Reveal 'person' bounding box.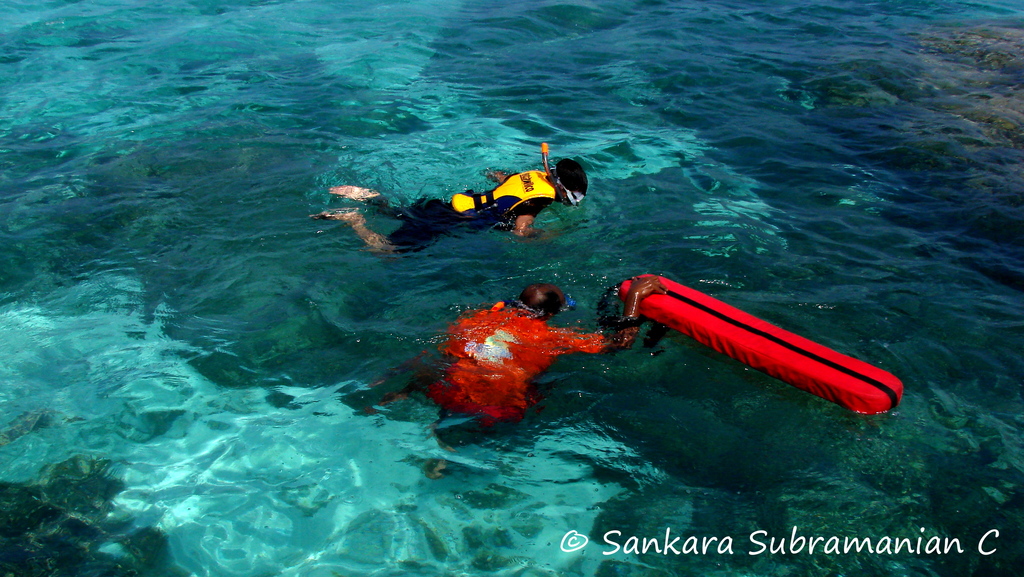
Revealed: left=341, top=133, right=579, bottom=238.
